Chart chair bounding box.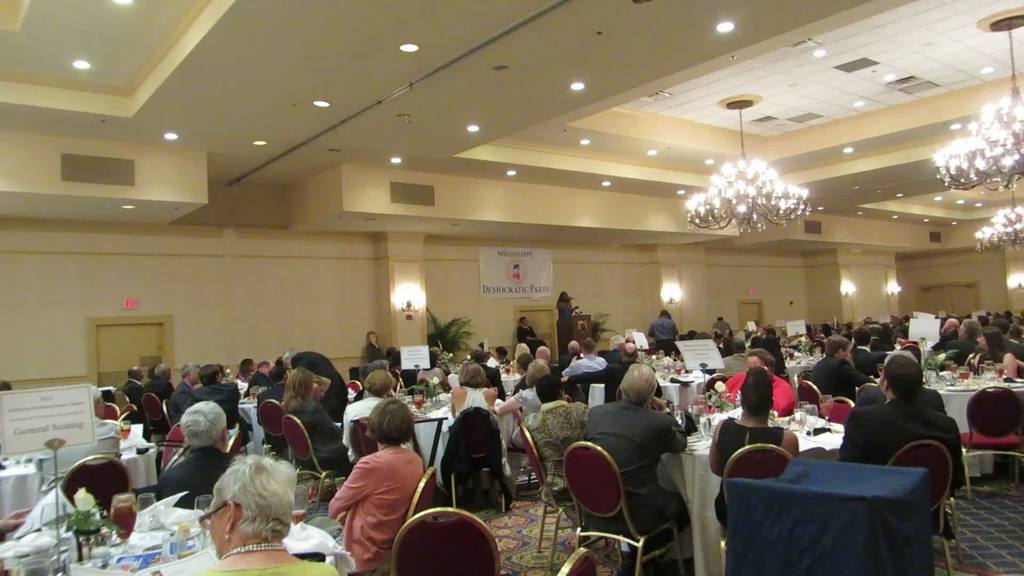
Charted: BBox(256, 398, 284, 460).
